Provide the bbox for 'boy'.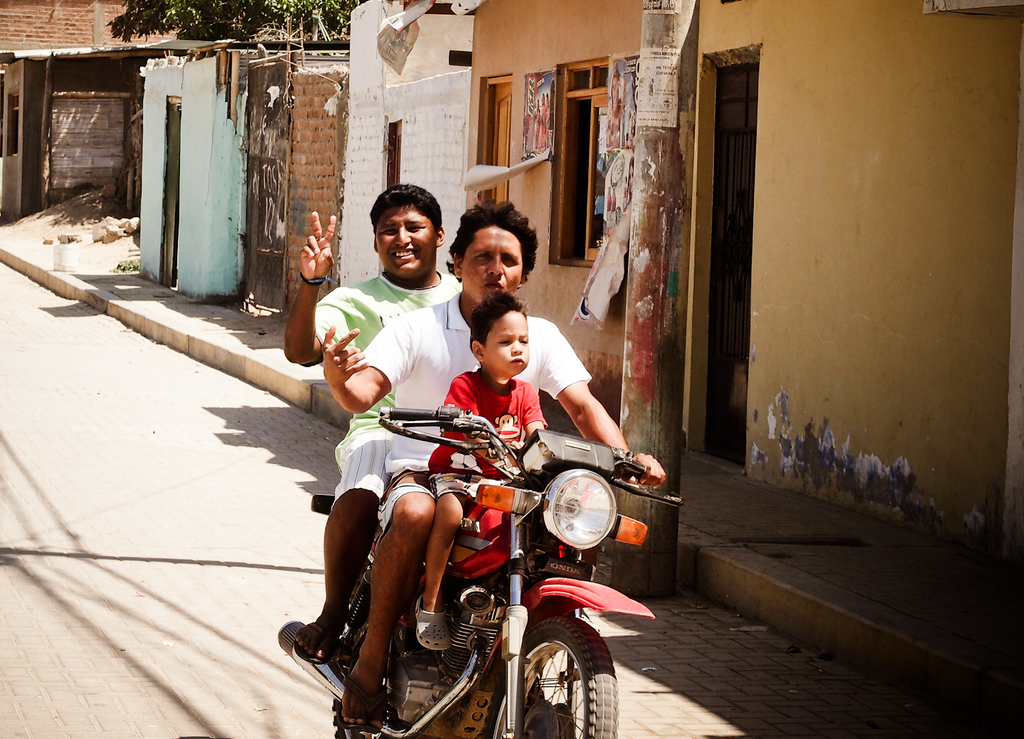
{"left": 407, "top": 287, "right": 556, "bottom": 646}.
